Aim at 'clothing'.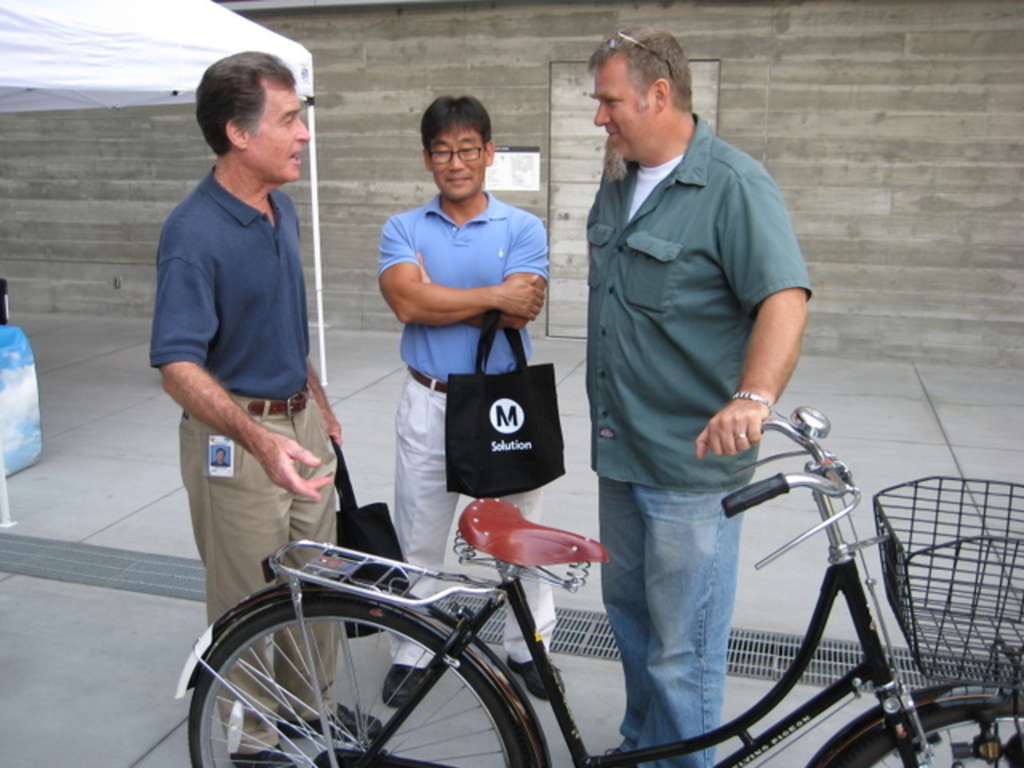
Aimed at [586, 109, 811, 766].
